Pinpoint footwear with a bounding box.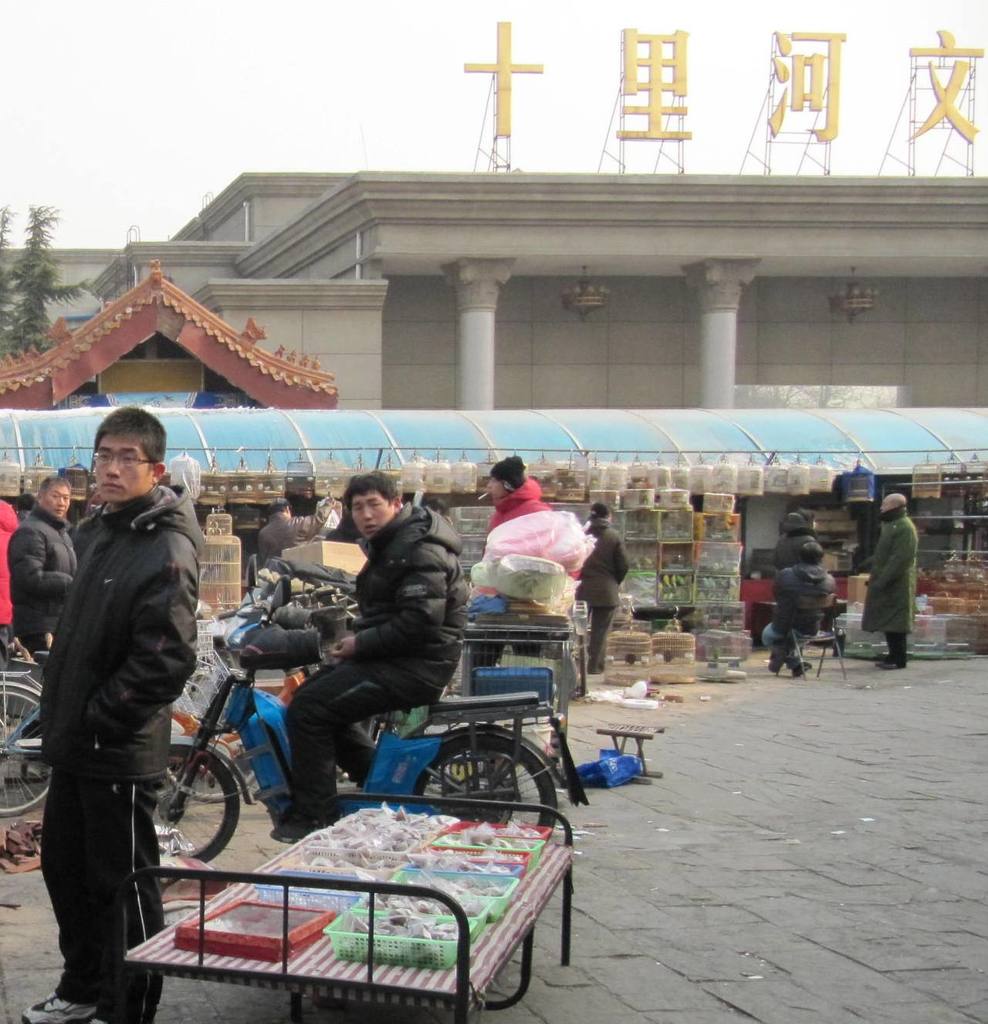
25, 989, 99, 1023.
